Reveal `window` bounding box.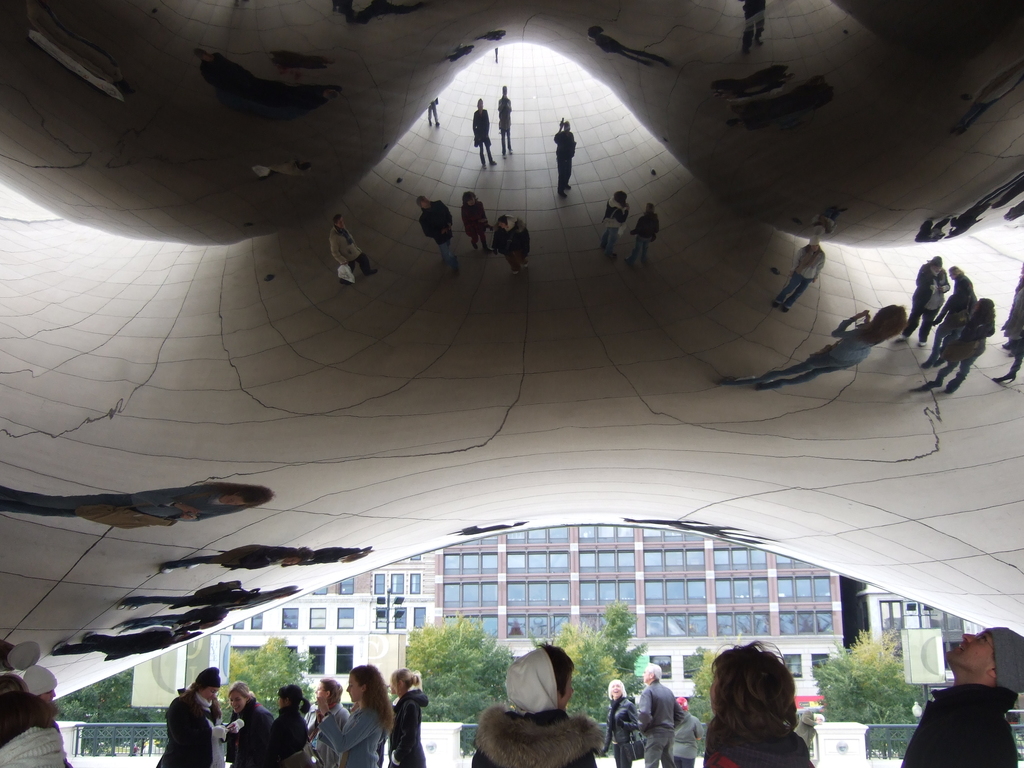
Revealed: 392/604/407/630.
